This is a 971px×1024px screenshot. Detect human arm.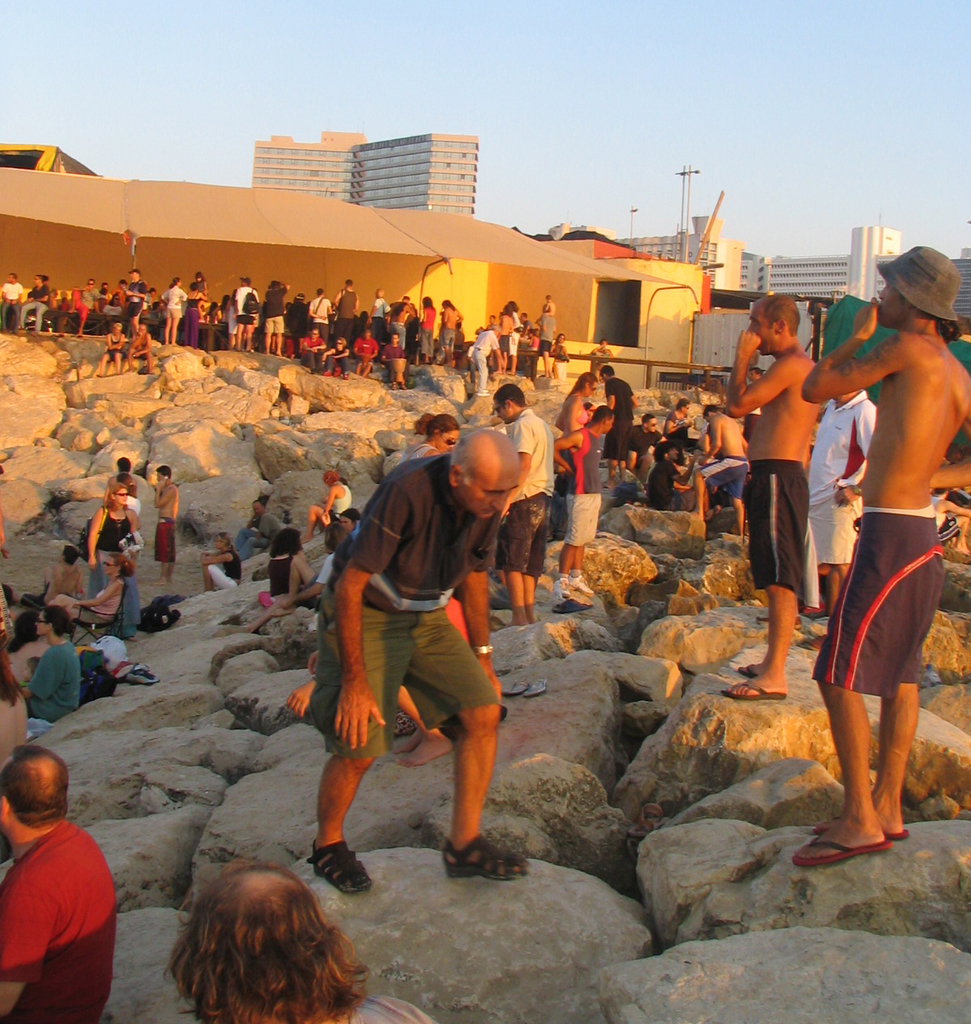
441/306/448/327.
